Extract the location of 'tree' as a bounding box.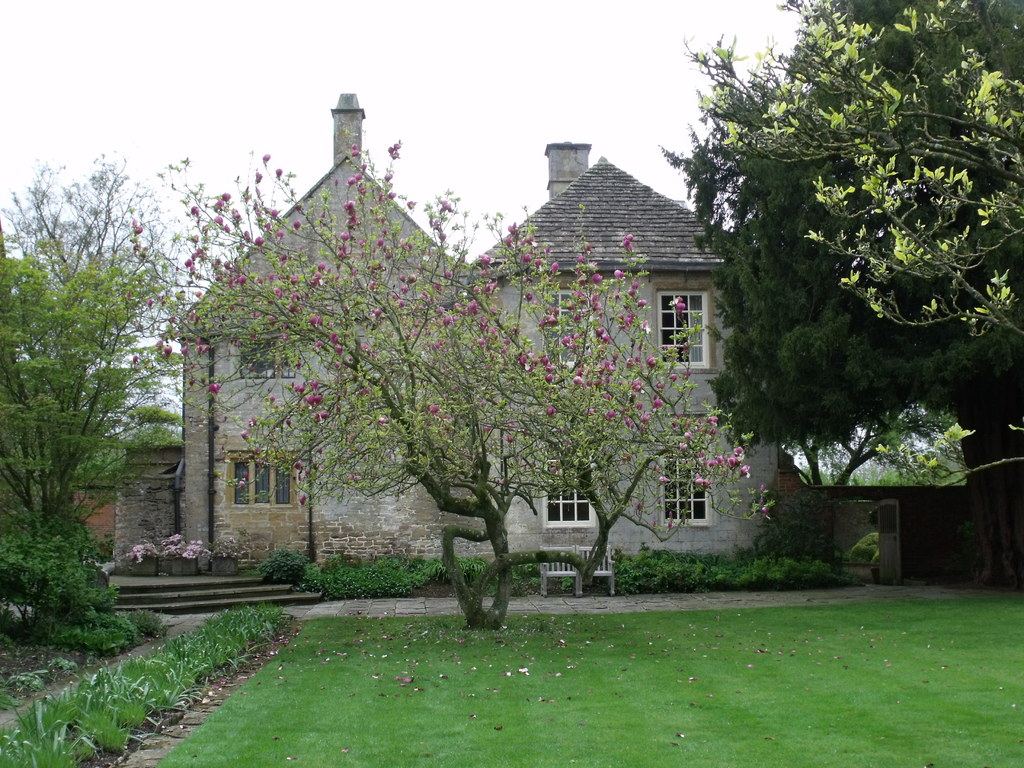
locate(128, 152, 776, 624).
